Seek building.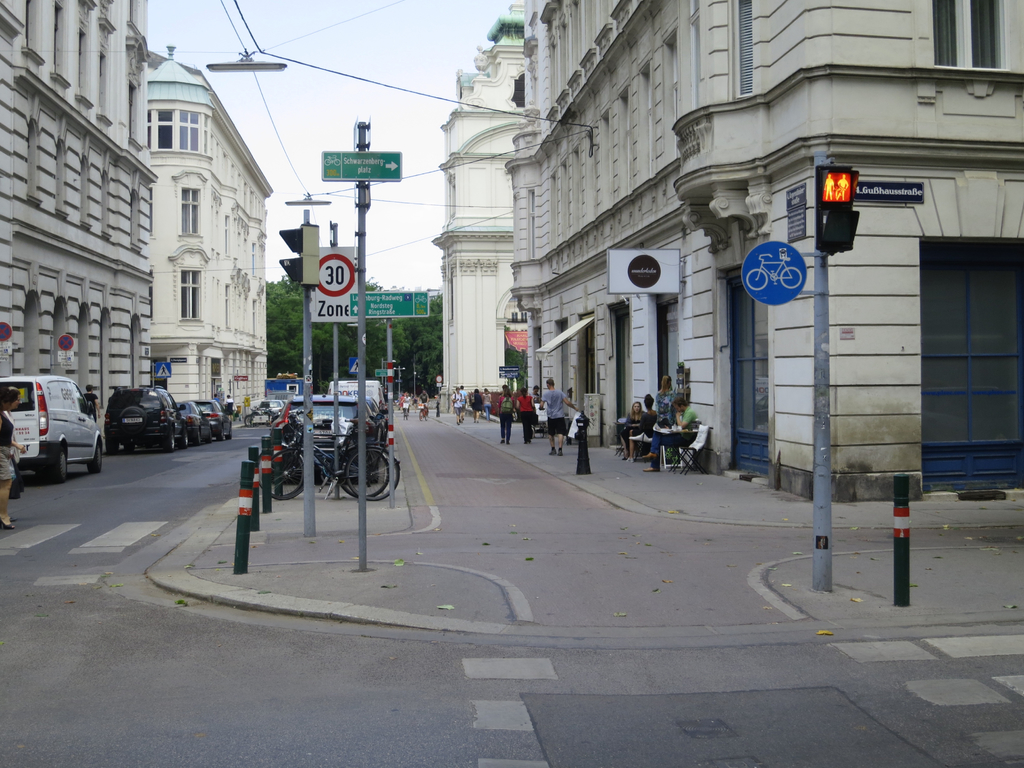
(488, 0, 552, 418).
